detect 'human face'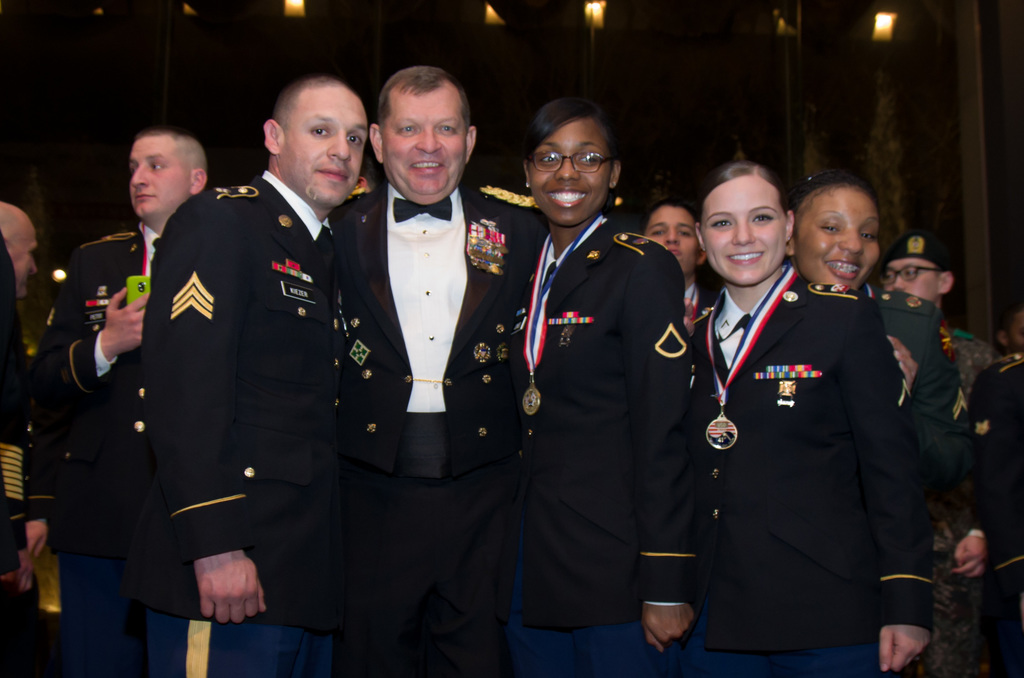
bbox=(878, 259, 938, 303)
